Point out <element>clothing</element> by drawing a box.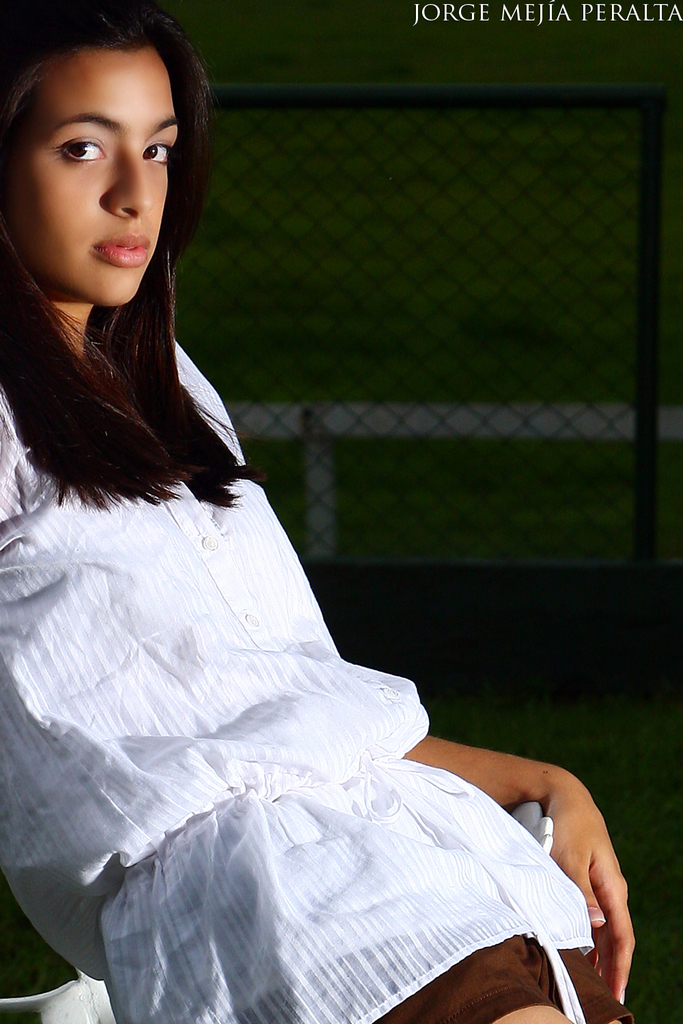
detection(0, 322, 601, 1023).
